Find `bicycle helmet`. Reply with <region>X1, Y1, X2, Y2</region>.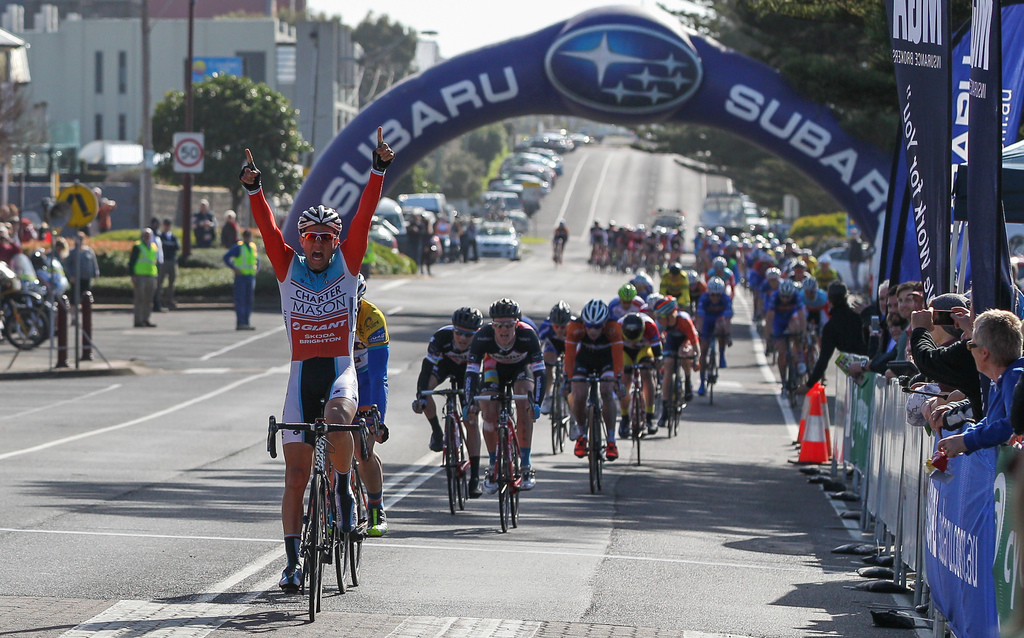
<region>767, 265, 780, 274</region>.
